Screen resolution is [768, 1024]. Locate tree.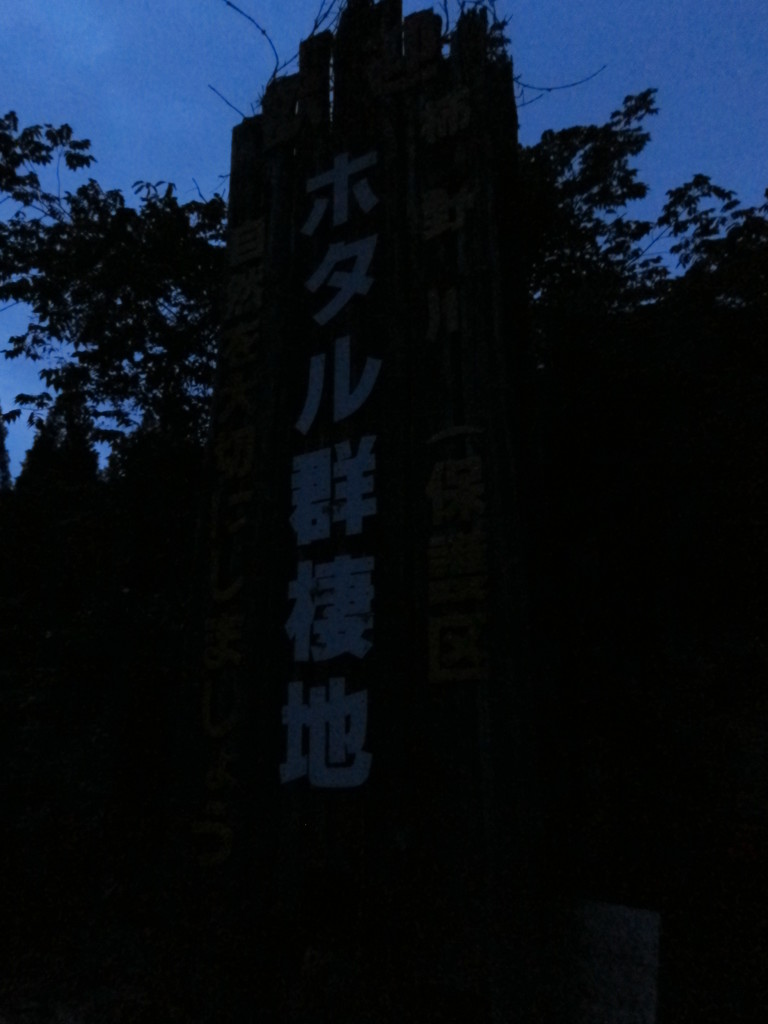
box=[472, 83, 760, 404].
